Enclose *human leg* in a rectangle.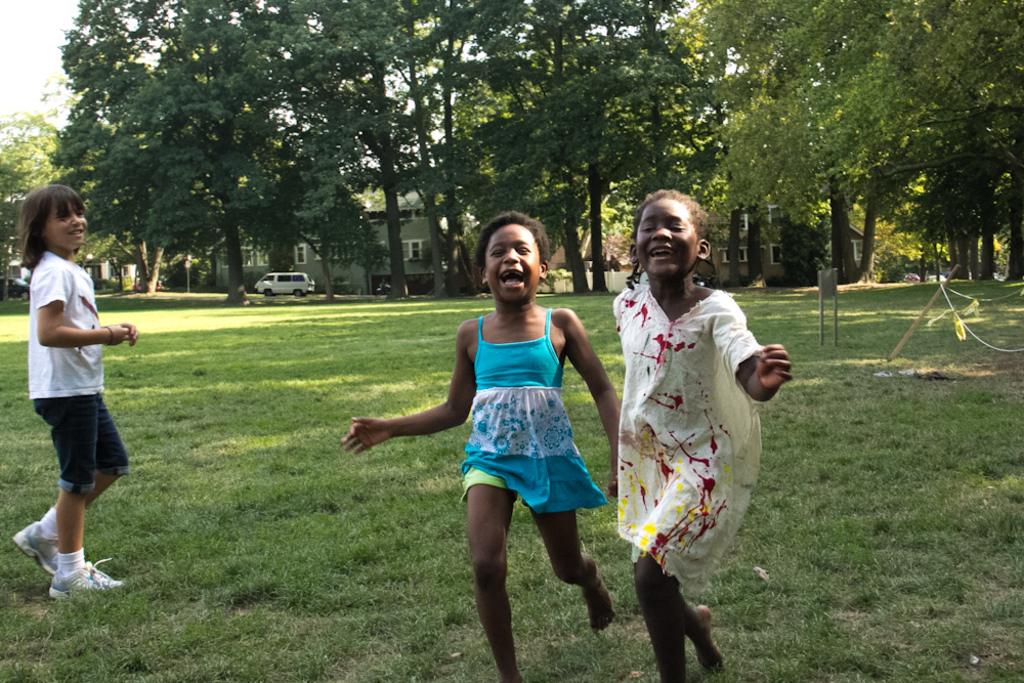
region(458, 484, 520, 681).
